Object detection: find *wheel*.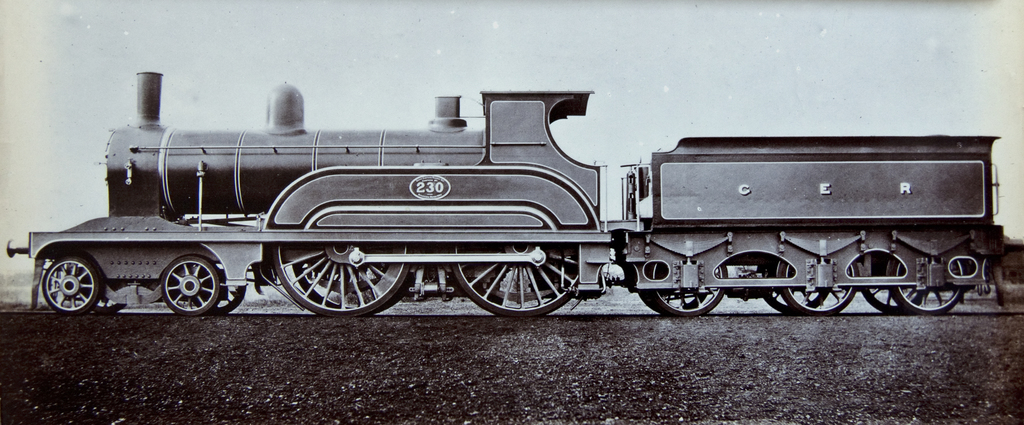
bbox=(31, 246, 92, 317).
